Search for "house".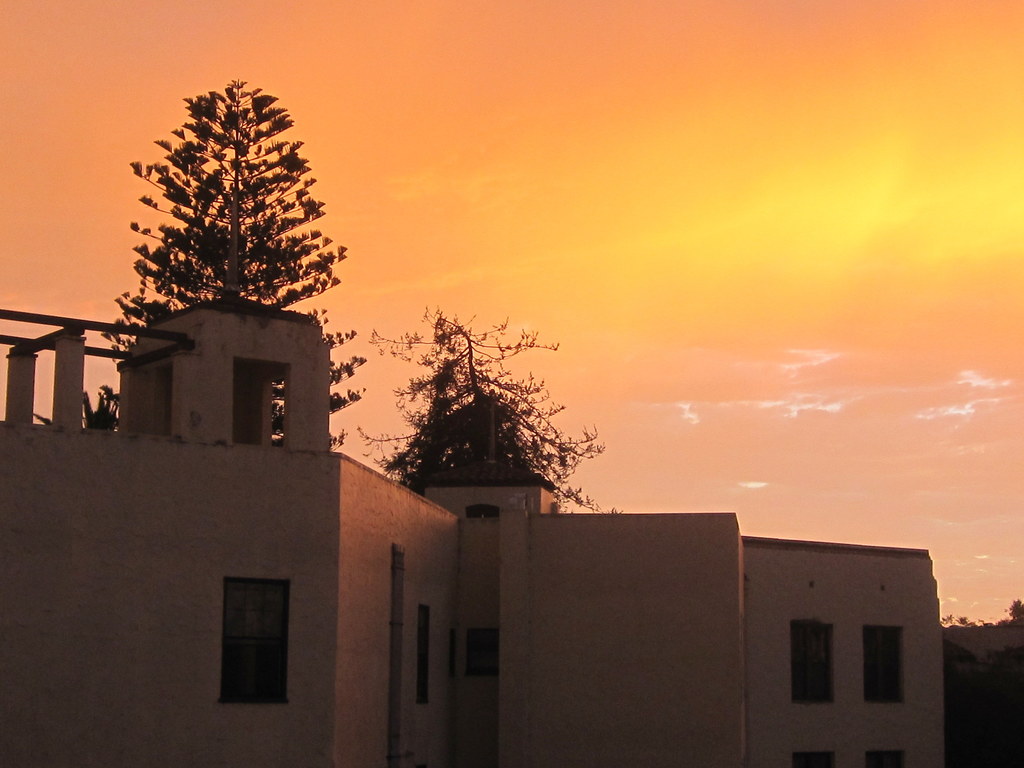
Found at (0, 303, 952, 767).
